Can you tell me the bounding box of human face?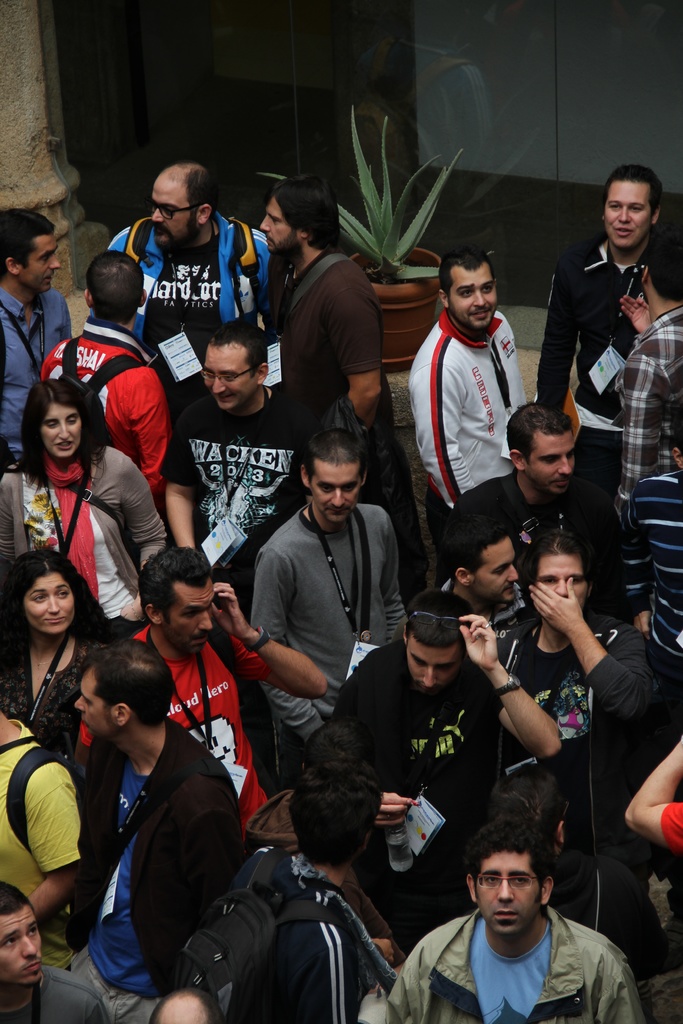
crop(152, 182, 197, 244).
